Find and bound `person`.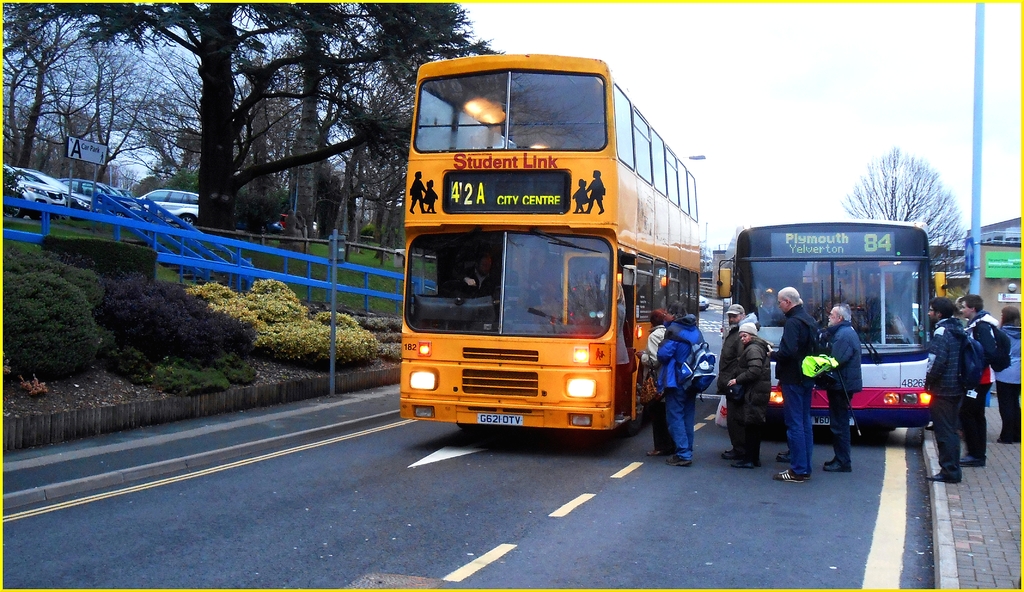
Bound: [421, 179, 439, 213].
